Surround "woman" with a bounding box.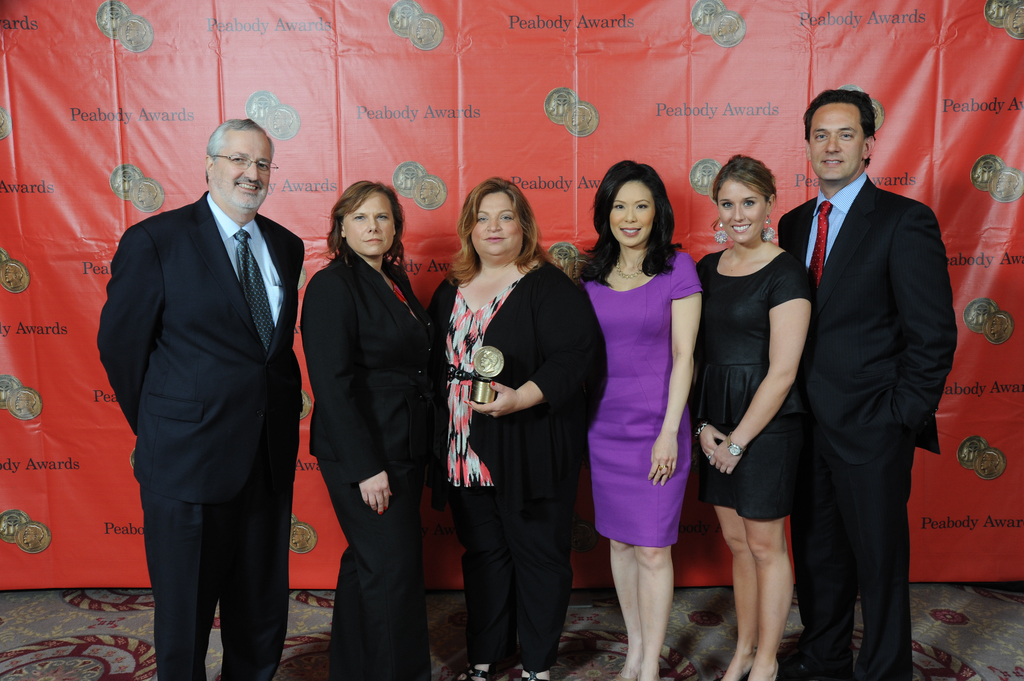
detection(692, 151, 816, 680).
